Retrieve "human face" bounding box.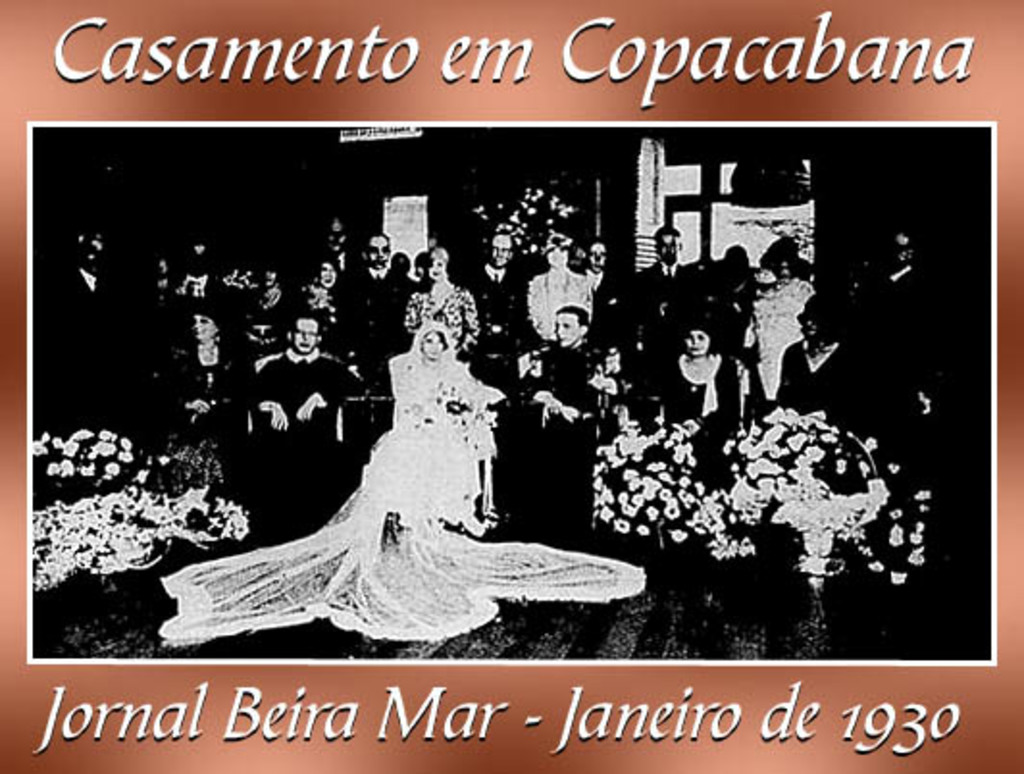
Bounding box: (left=552, top=306, right=585, bottom=347).
